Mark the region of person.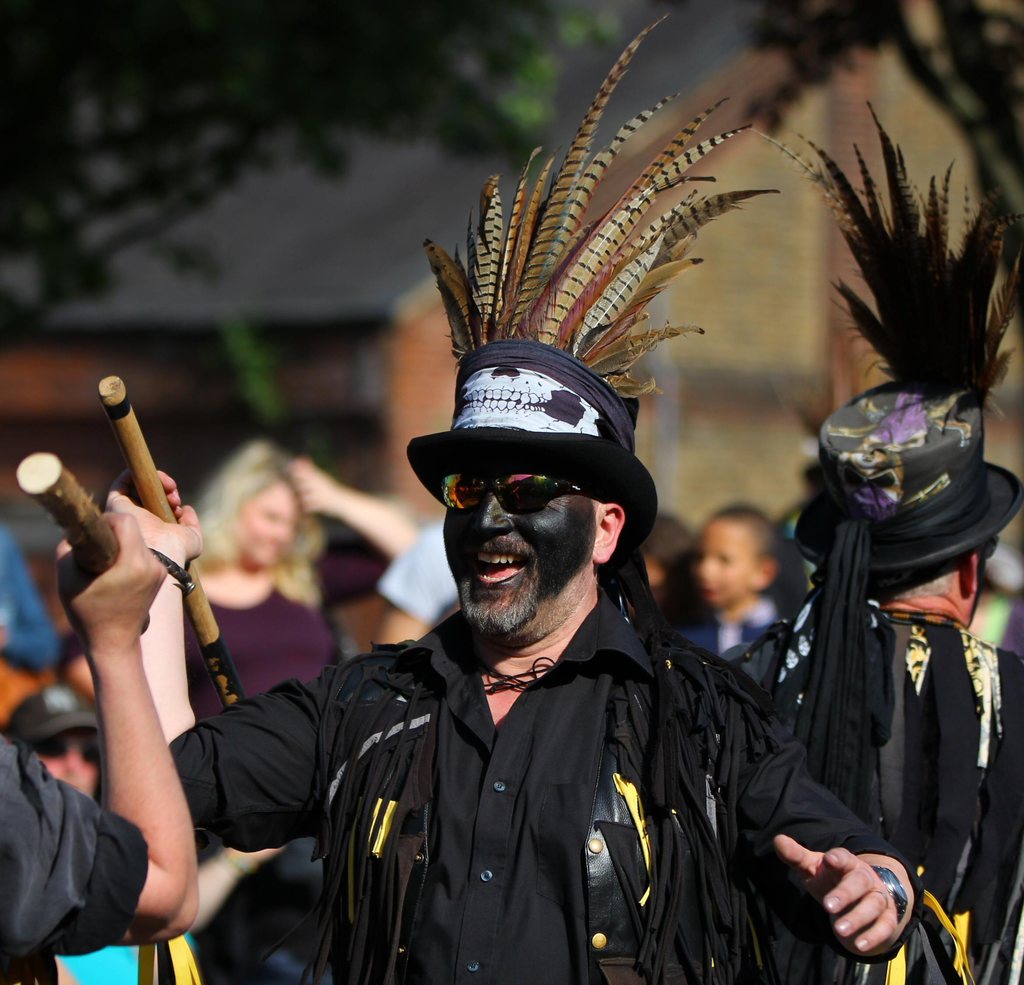
Region: <box>692,371,1023,984</box>.
